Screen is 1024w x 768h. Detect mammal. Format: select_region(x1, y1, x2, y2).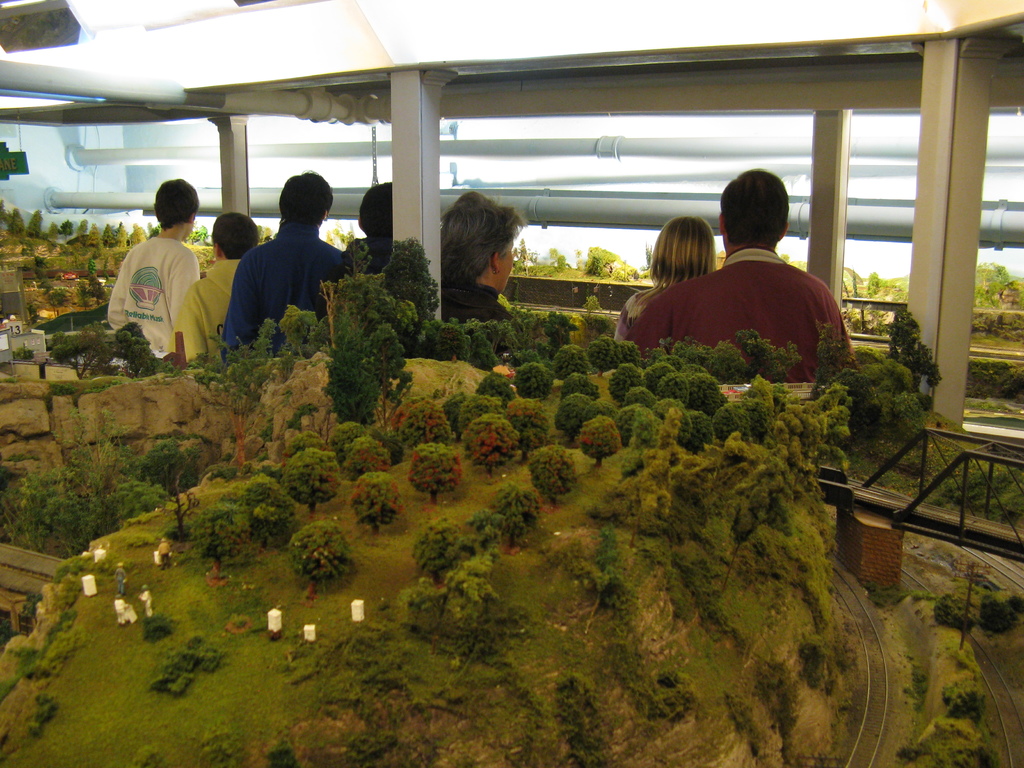
select_region(170, 200, 255, 359).
